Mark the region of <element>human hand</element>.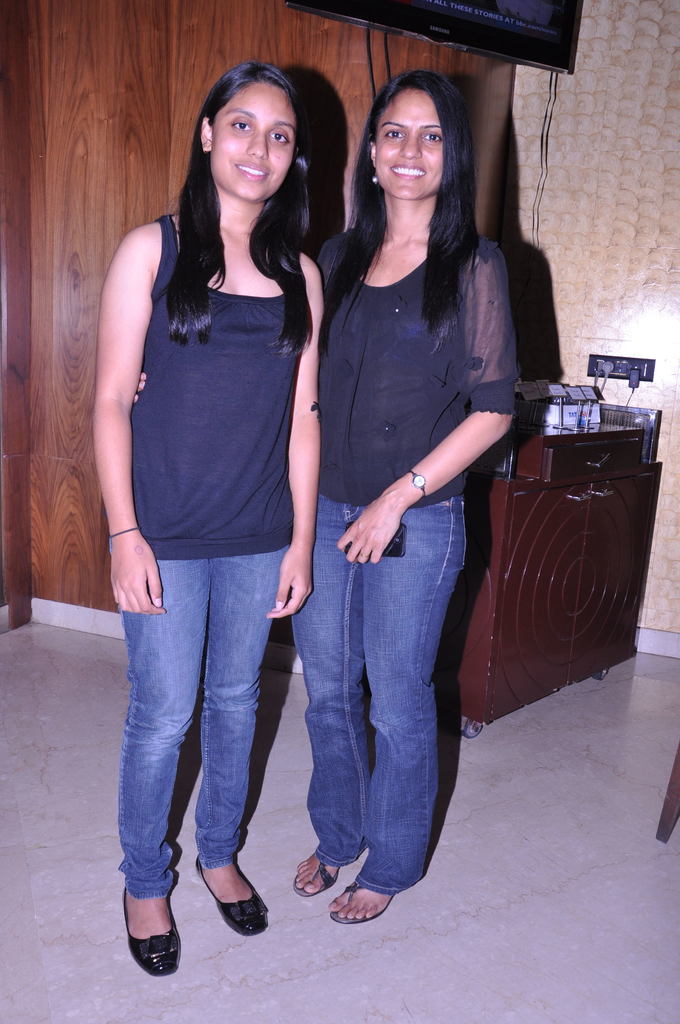
Region: bbox=(110, 531, 166, 616).
